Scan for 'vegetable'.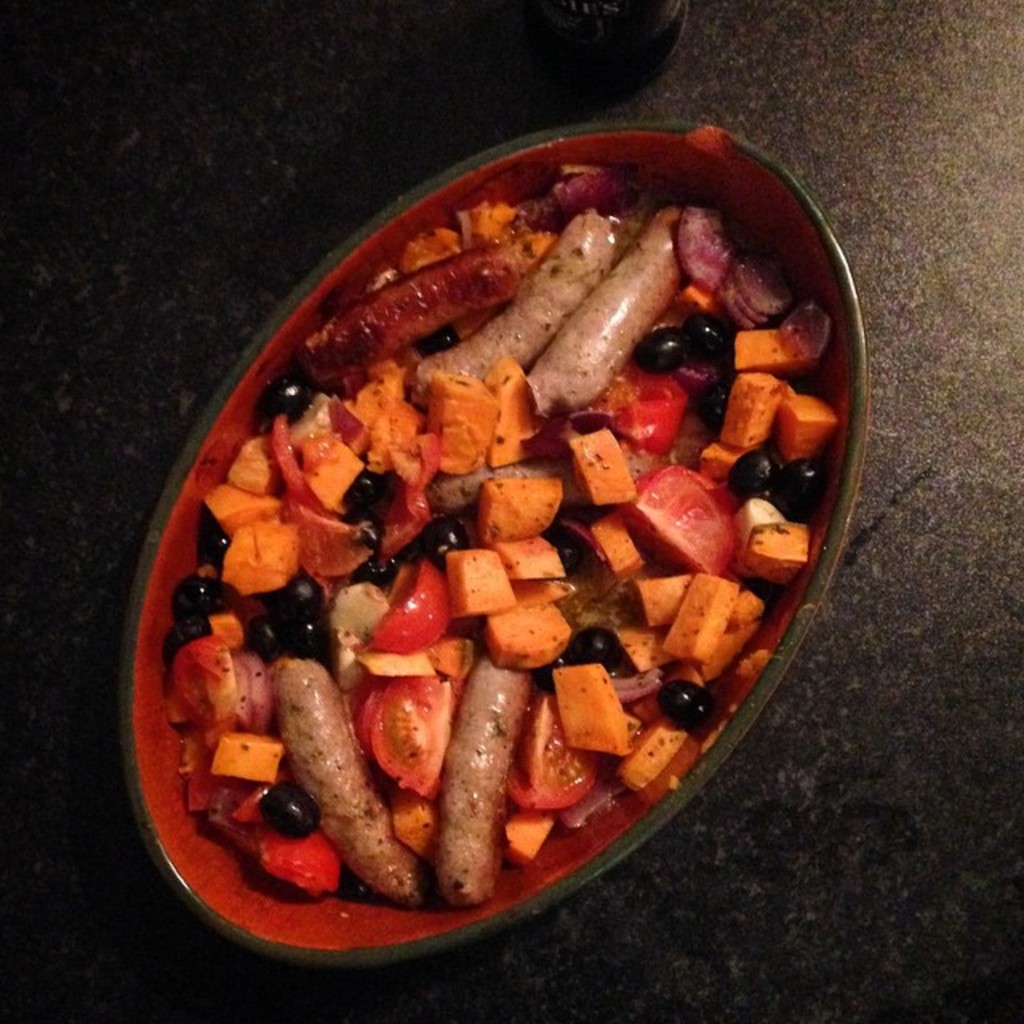
Scan result: (x1=478, y1=477, x2=566, y2=538).
